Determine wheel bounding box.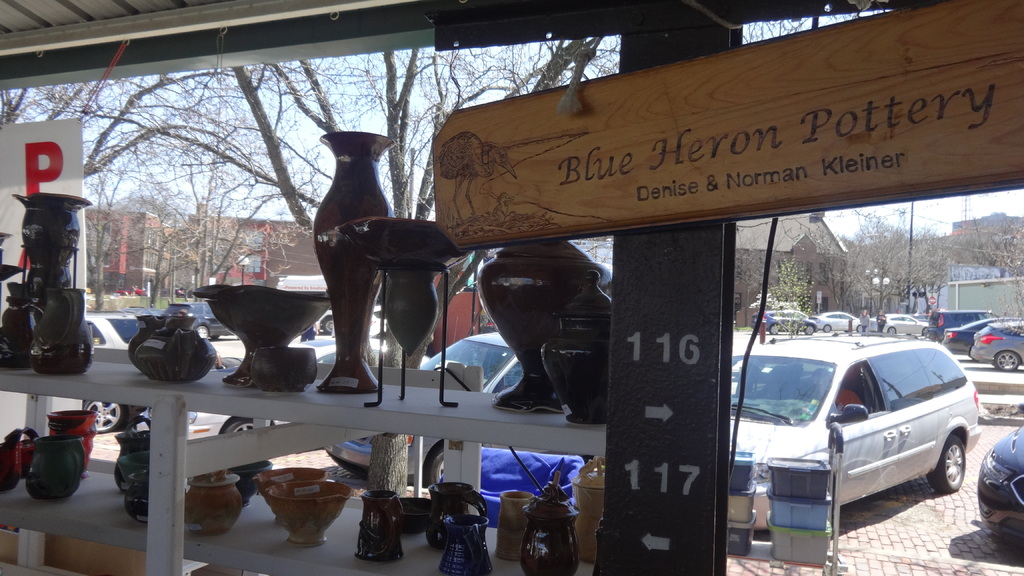
Determined: (771,325,779,335).
